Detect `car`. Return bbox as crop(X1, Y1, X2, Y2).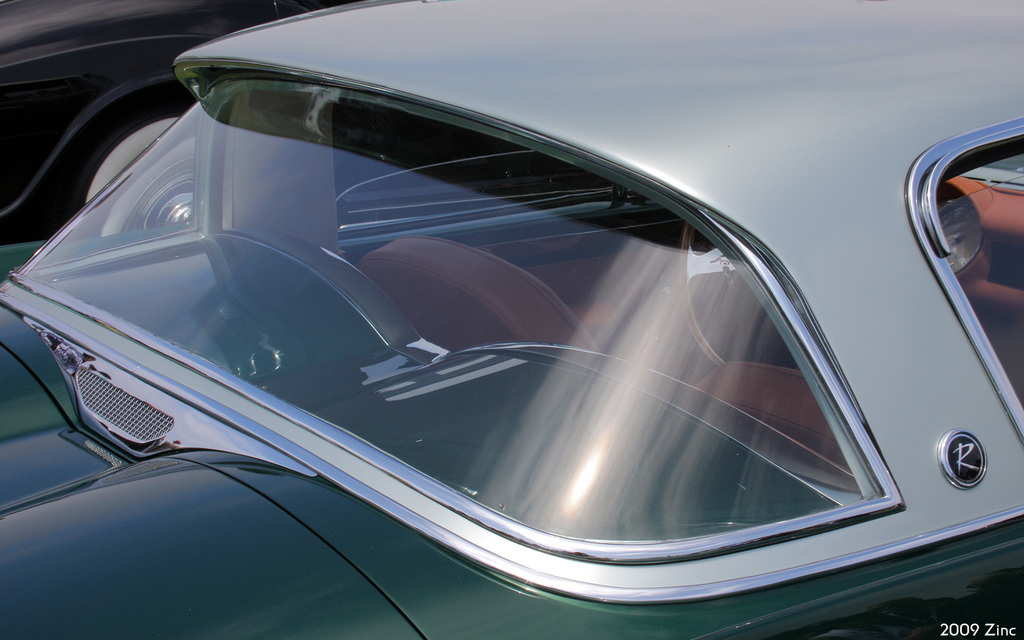
crop(0, 0, 1023, 639).
